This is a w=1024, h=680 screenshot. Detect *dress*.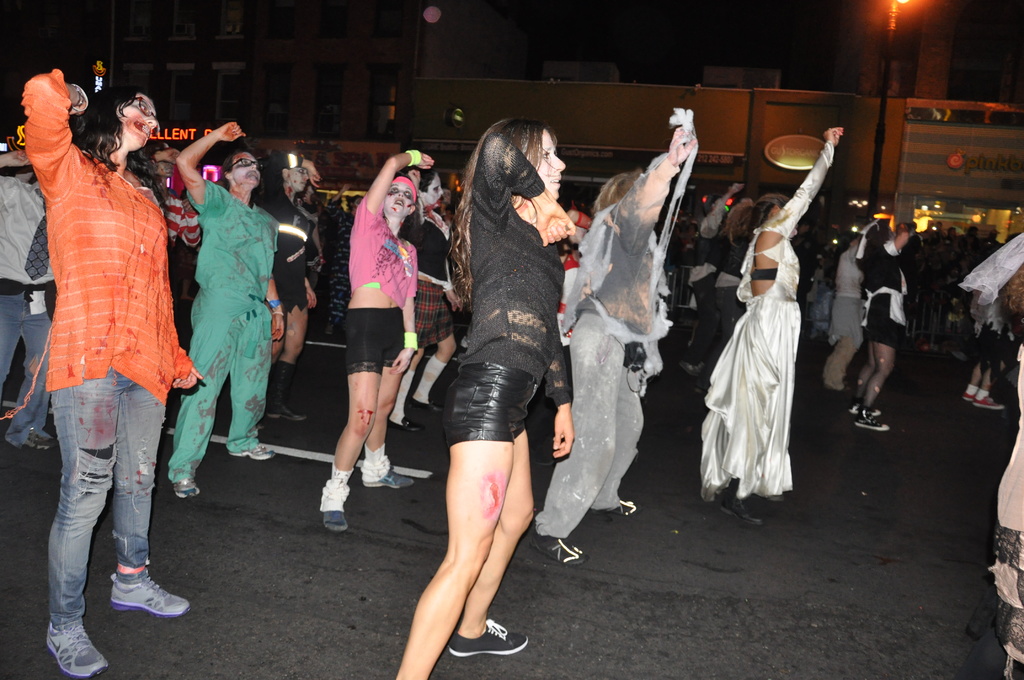
bbox=(700, 140, 833, 498).
